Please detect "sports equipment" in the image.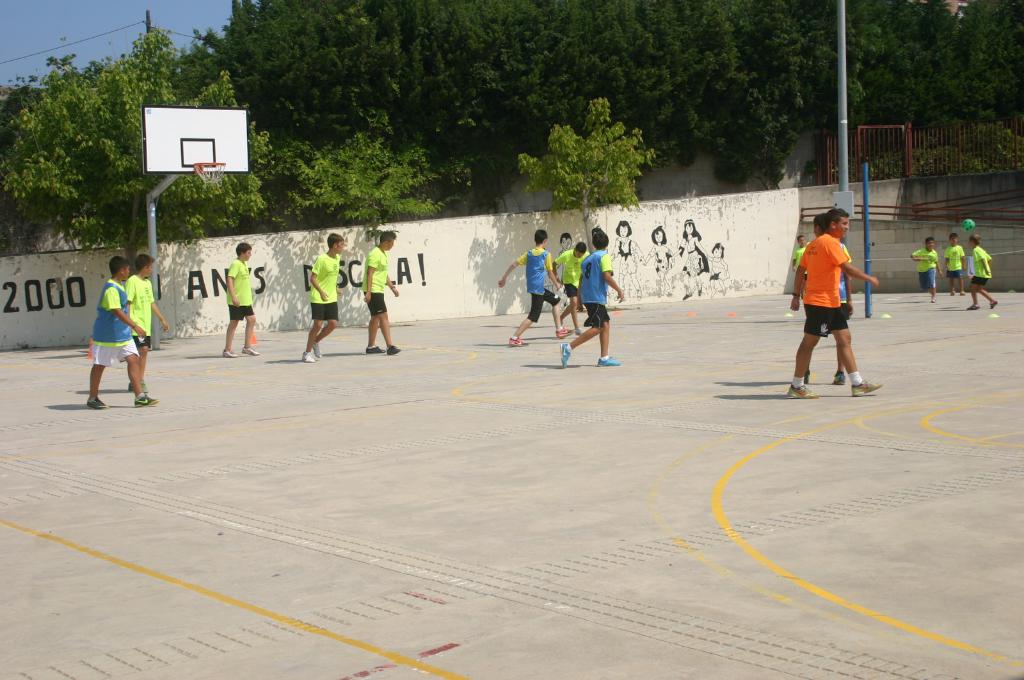
{"left": 962, "top": 216, "right": 976, "bottom": 233}.
